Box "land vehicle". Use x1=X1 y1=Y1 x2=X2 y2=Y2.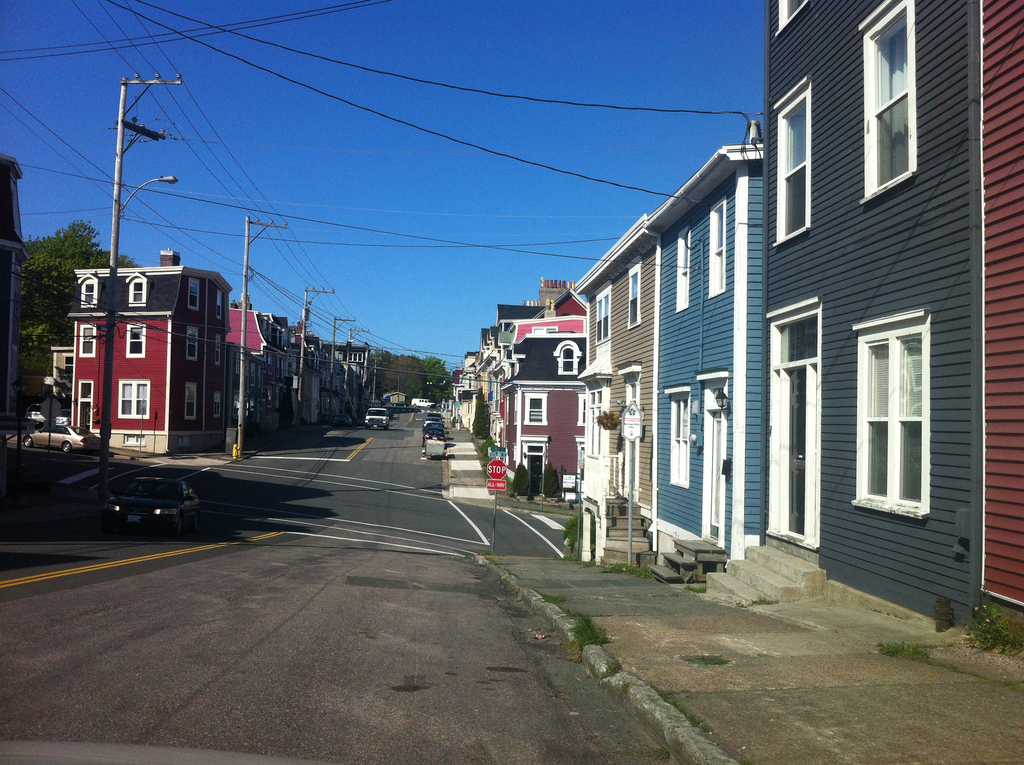
x1=335 y1=417 x2=352 y2=424.
